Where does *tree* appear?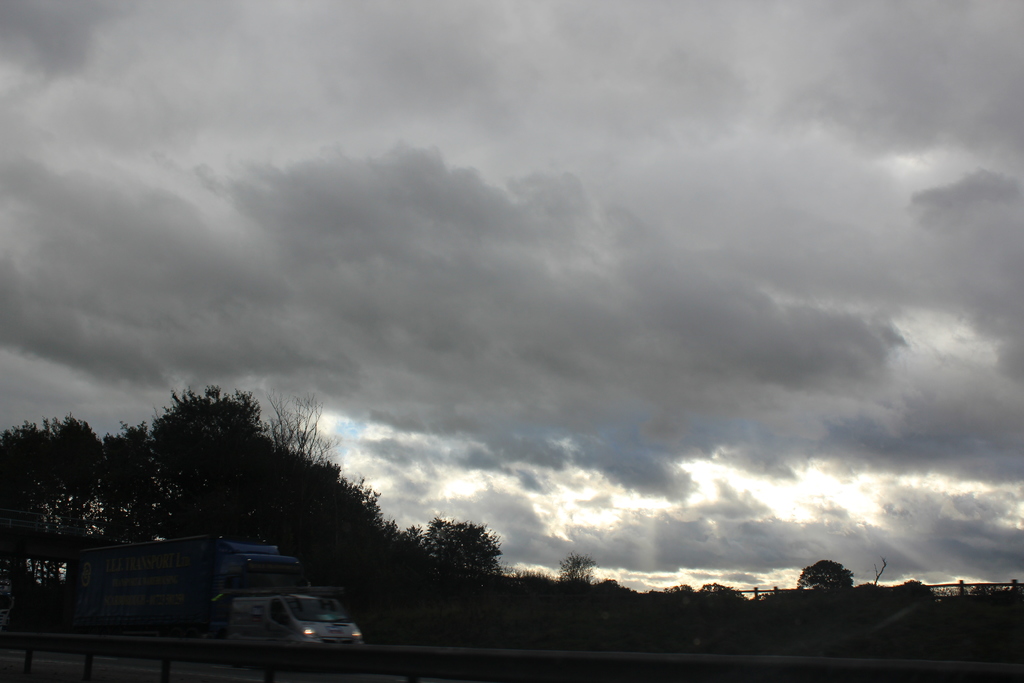
Appears at bbox(797, 561, 852, 588).
